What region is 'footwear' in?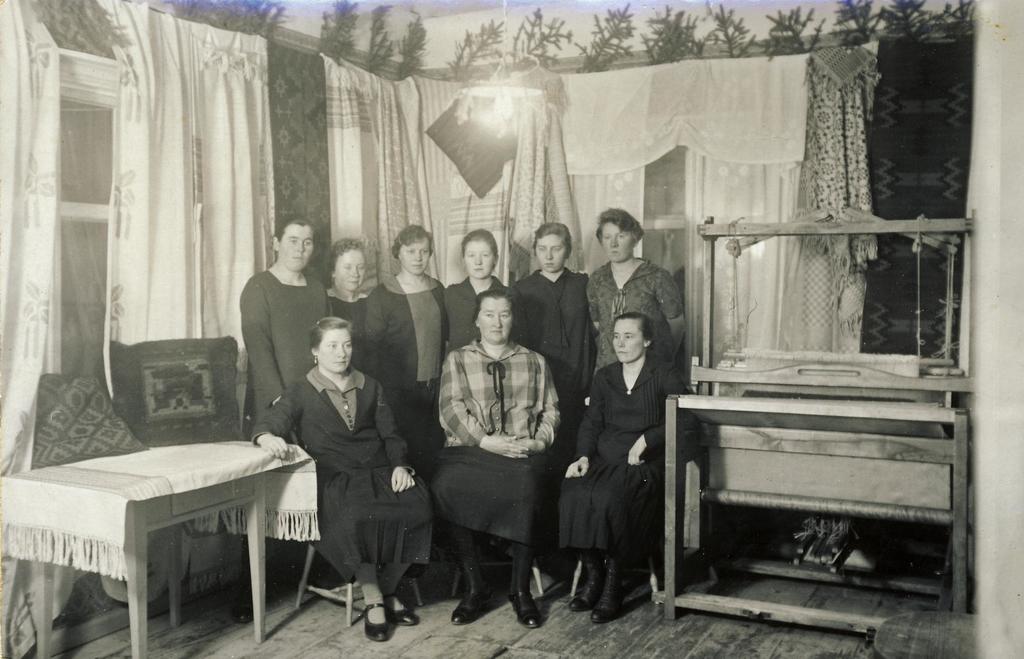
detection(362, 604, 391, 640).
